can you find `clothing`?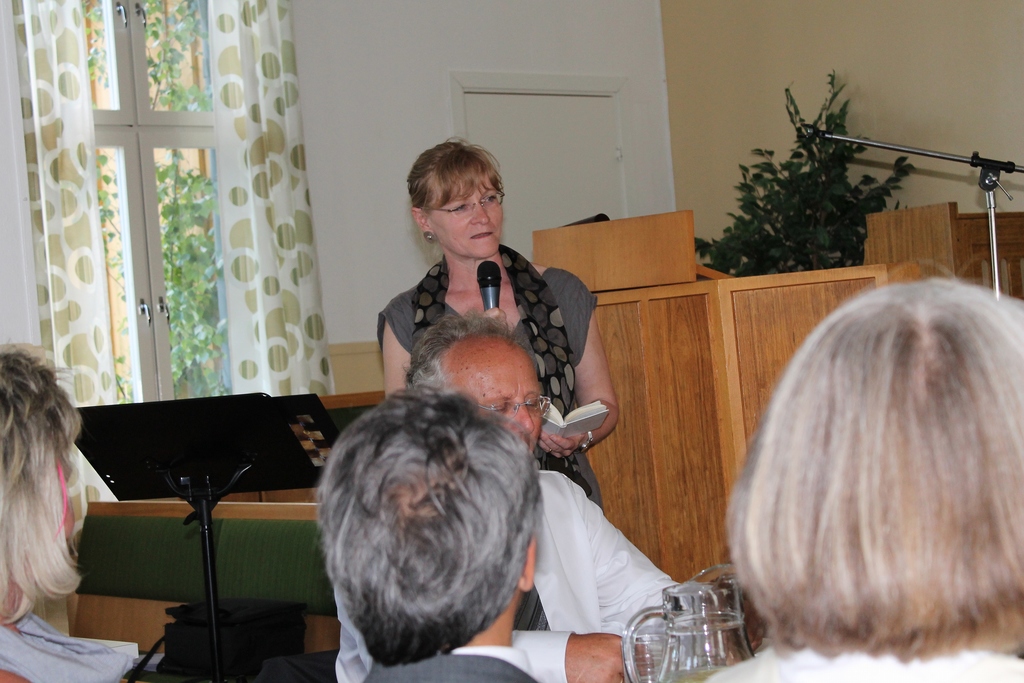
Yes, bounding box: bbox=[362, 242, 609, 526].
